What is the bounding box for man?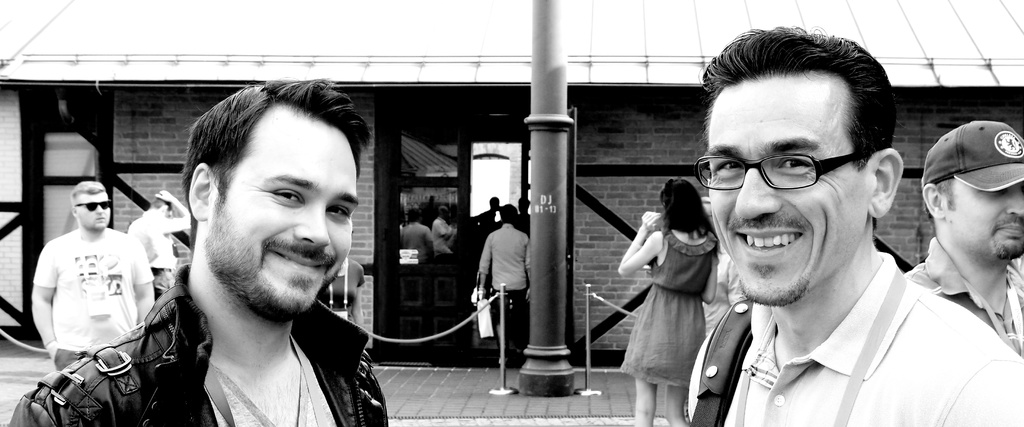
select_region(686, 25, 1023, 426).
